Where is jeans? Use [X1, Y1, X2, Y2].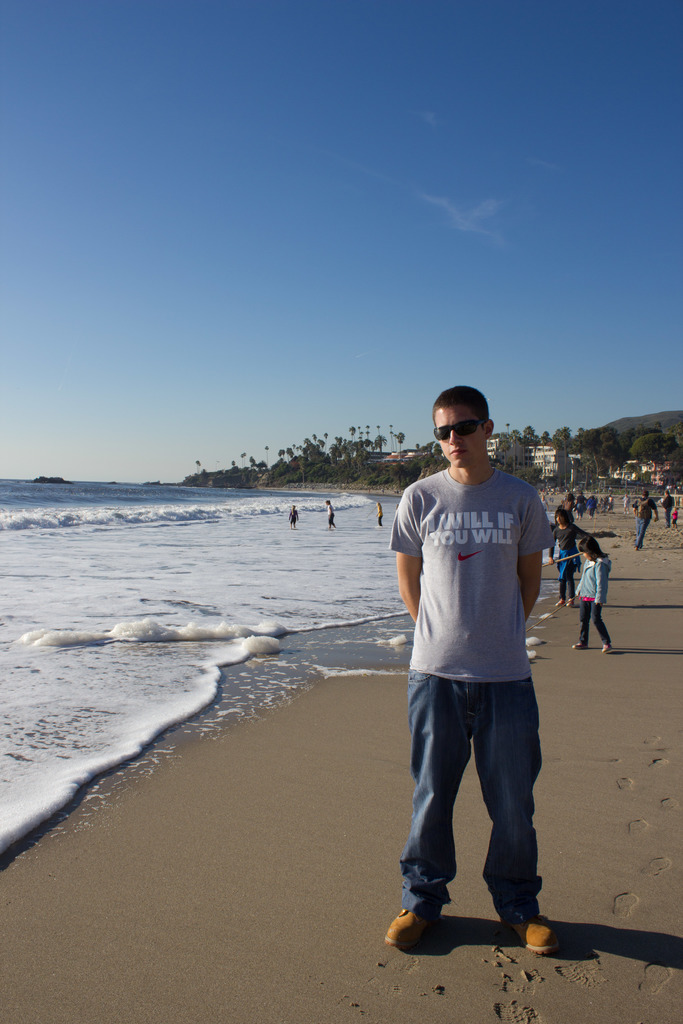
[557, 561, 573, 599].
